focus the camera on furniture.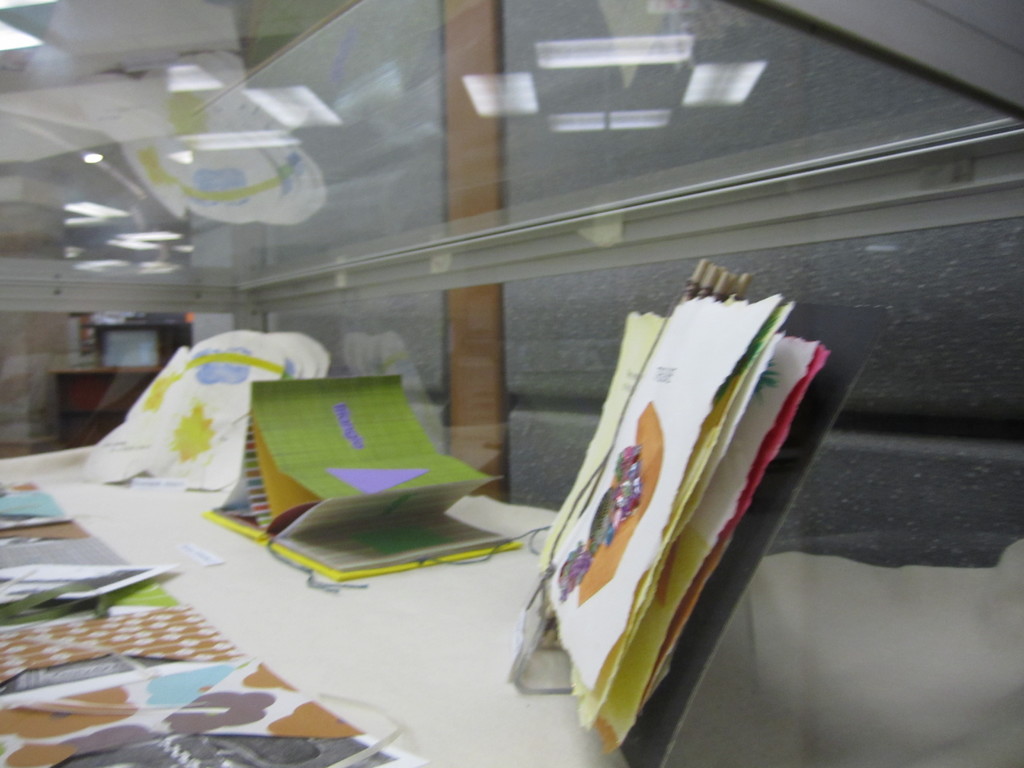
Focus region: l=0, t=442, r=1023, b=767.
